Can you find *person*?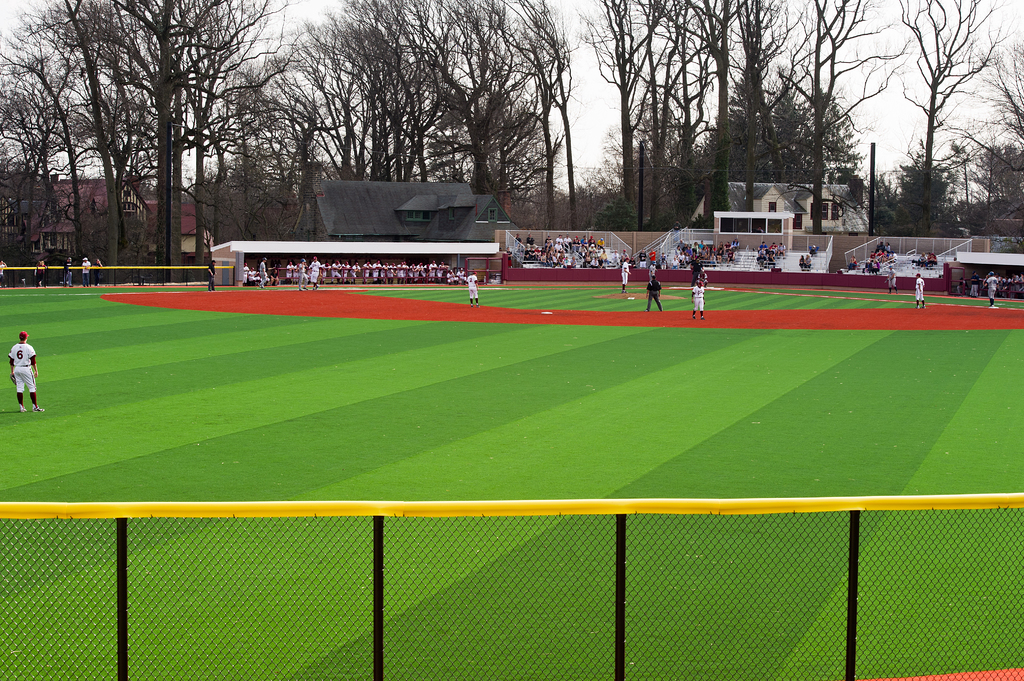
Yes, bounding box: Rect(618, 257, 634, 292).
